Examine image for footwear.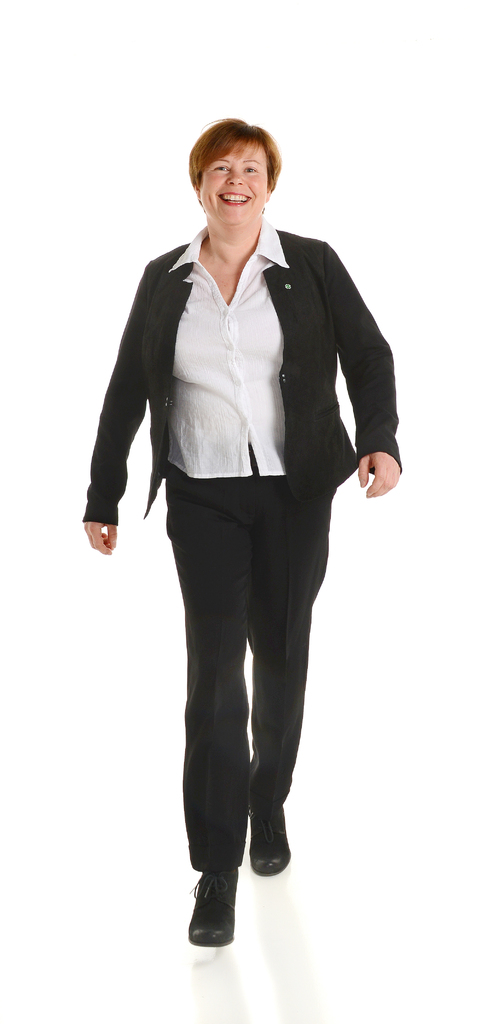
Examination result: <region>183, 861, 243, 948</region>.
